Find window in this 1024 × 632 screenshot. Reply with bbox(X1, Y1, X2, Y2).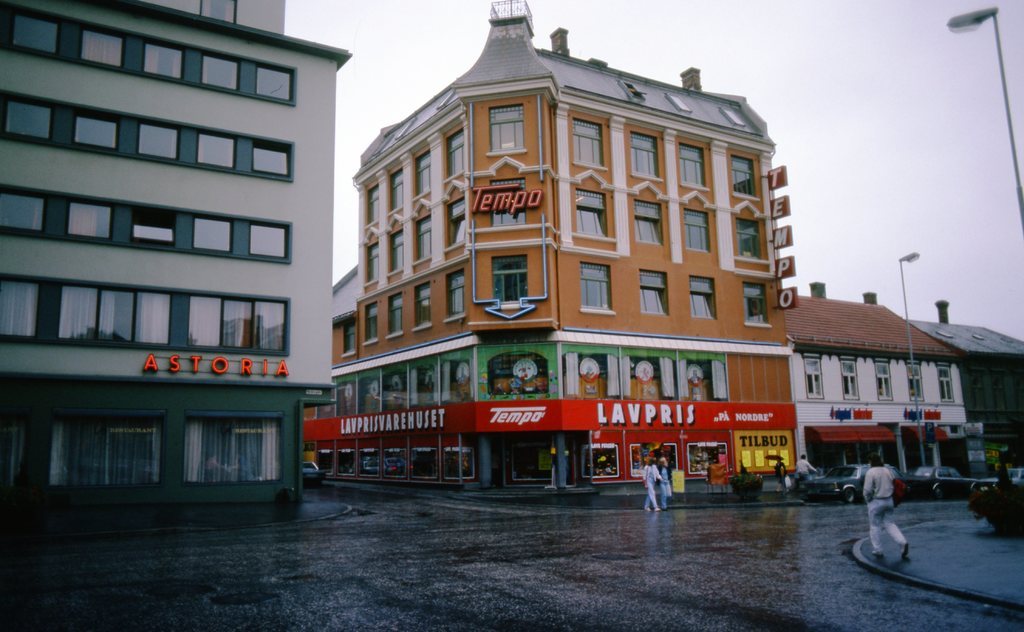
bbox(842, 356, 858, 398).
